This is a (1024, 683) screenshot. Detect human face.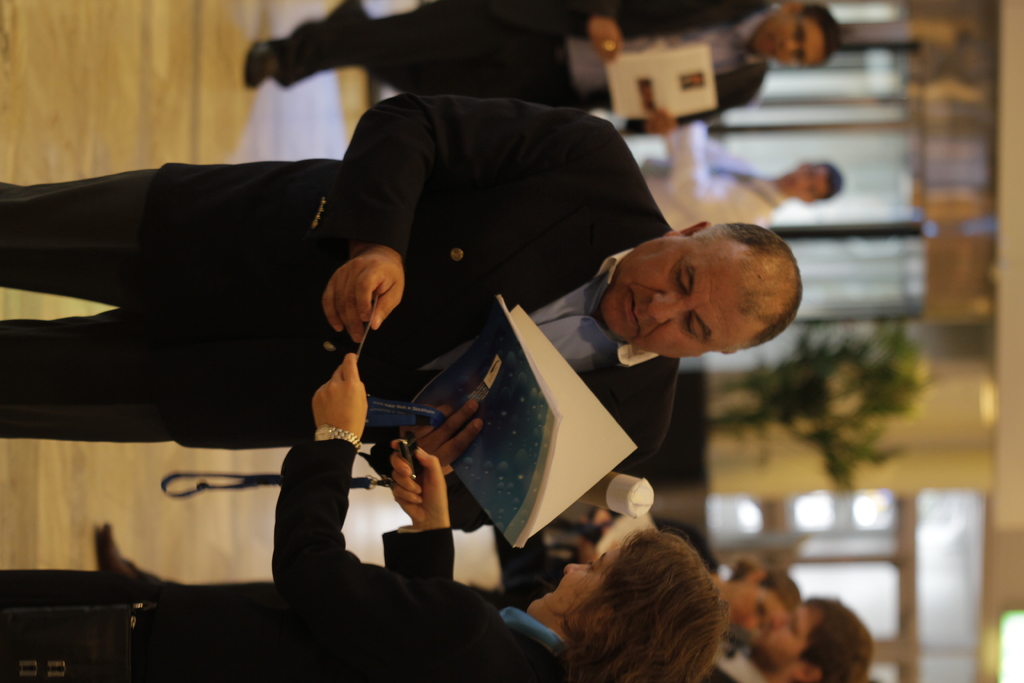
left=526, top=536, right=626, bottom=626.
